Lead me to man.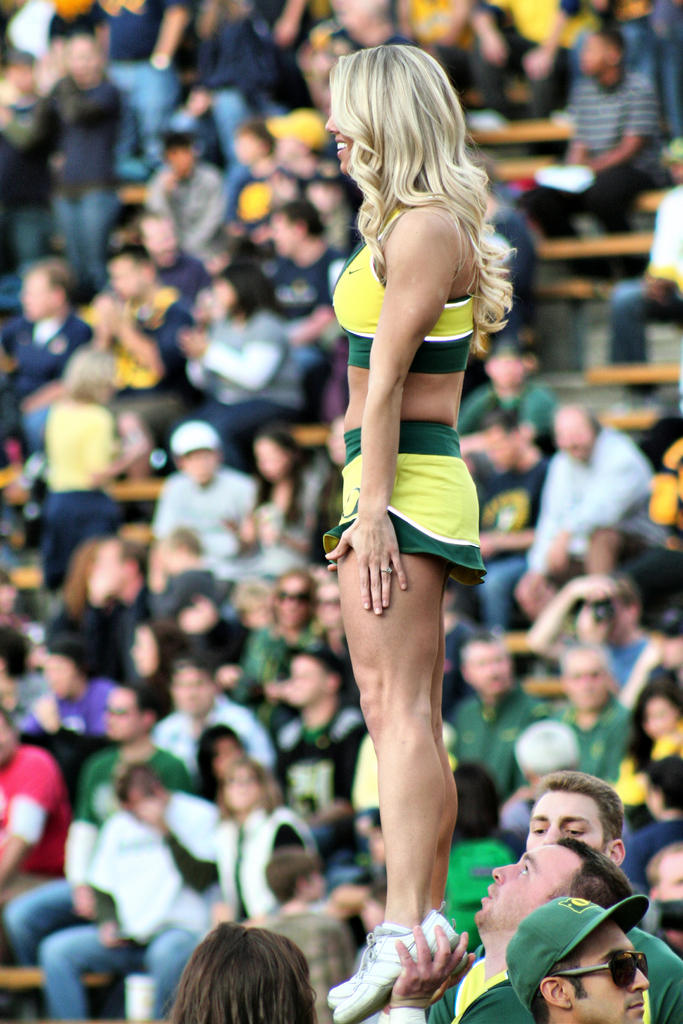
Lead to 529,412,675,583.
